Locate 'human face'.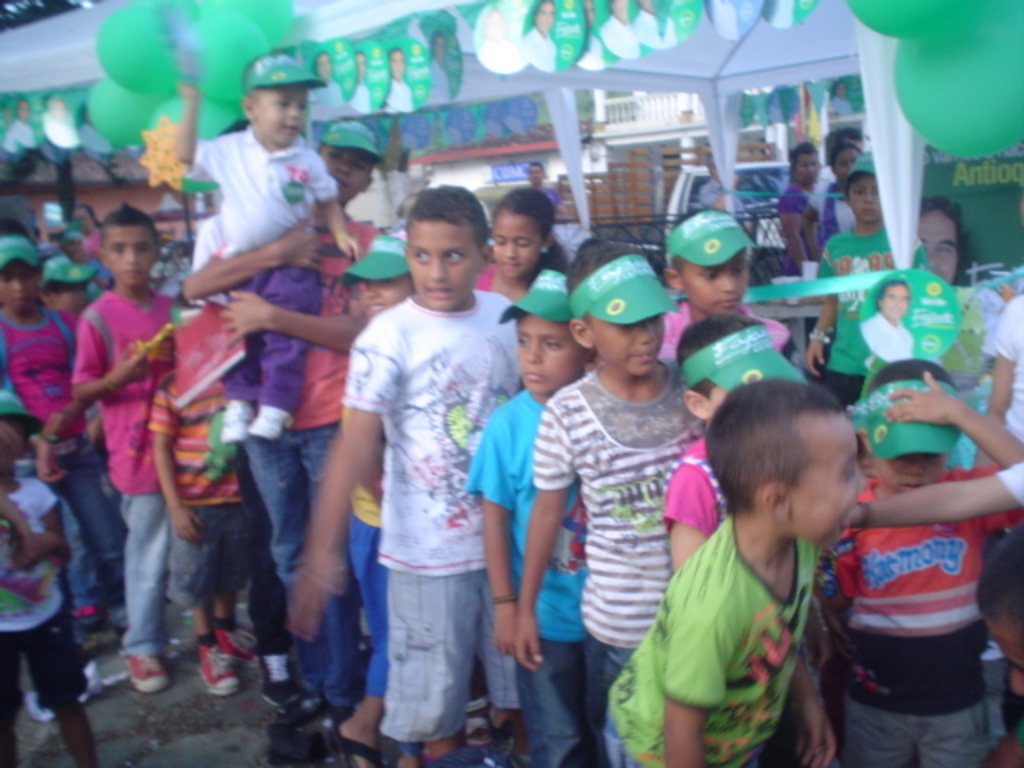
Bounding box: (787,147,824,187).
